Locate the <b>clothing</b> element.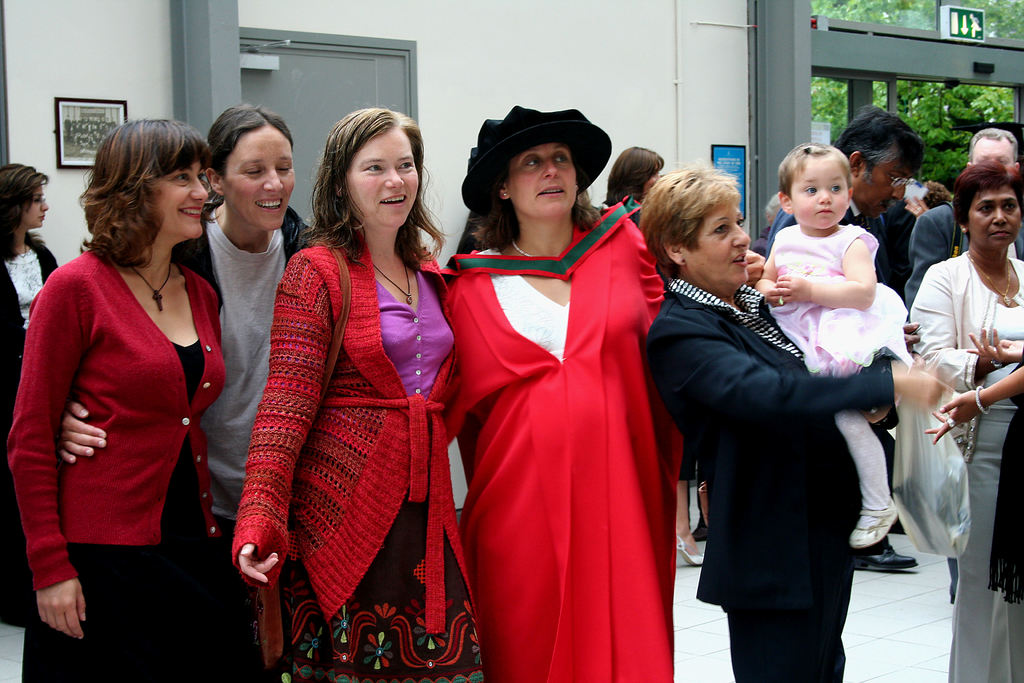
Element bbox: detection(756, 174, 885, 267).
